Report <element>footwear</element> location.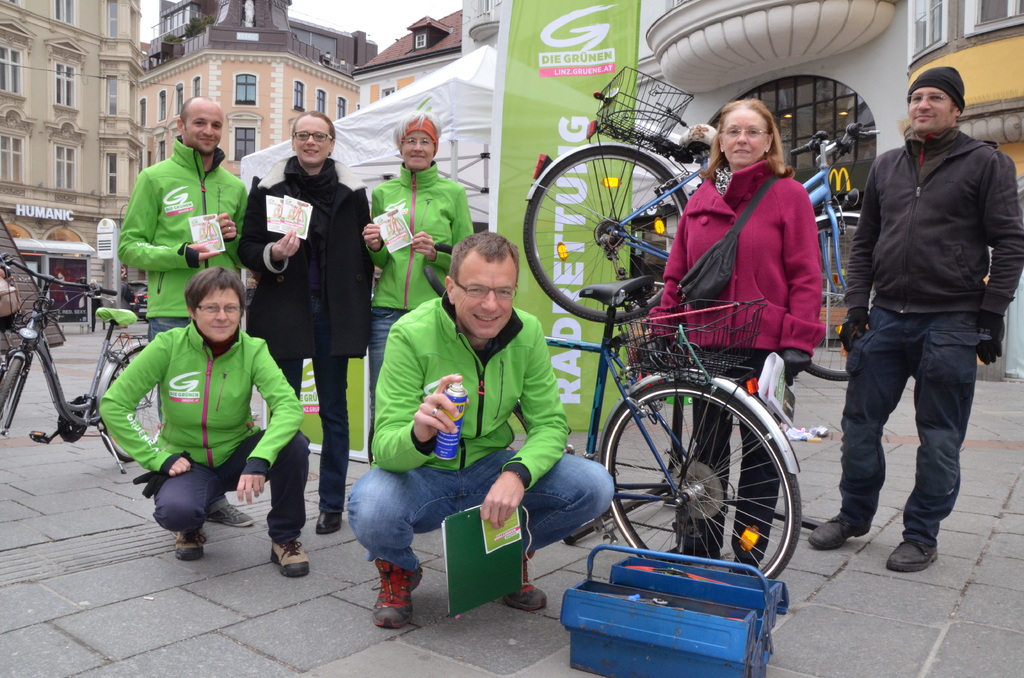
Report: <box>204,499,258,529</box>.
